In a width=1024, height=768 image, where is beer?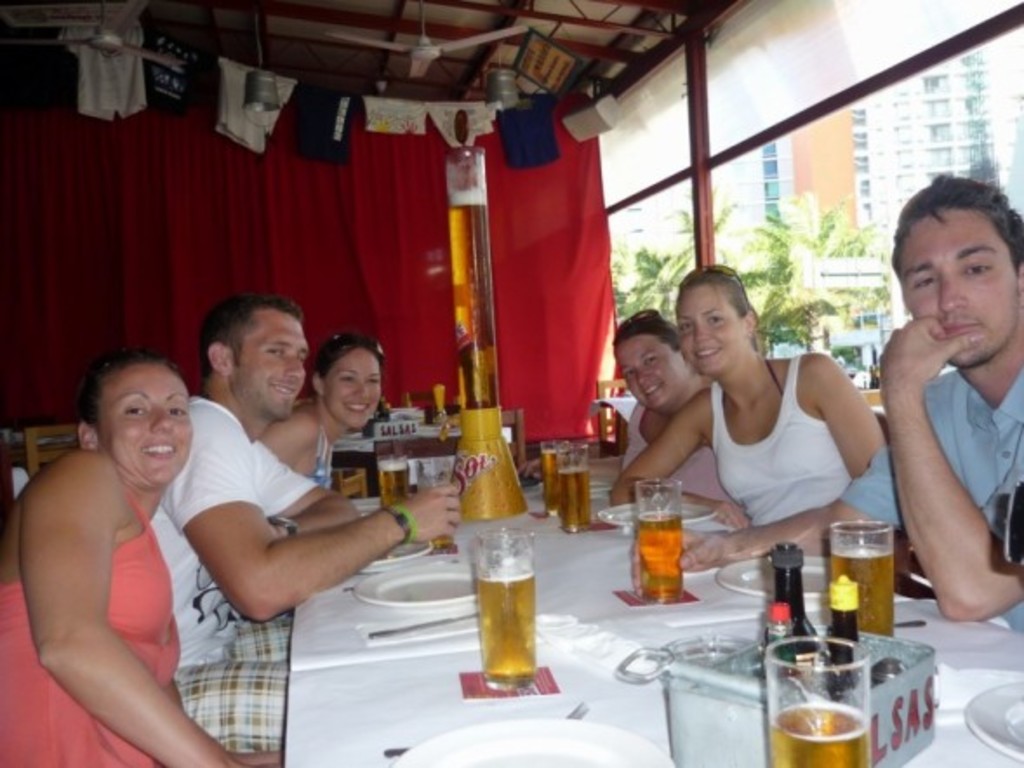
locate(469, 561, 537, 681).
